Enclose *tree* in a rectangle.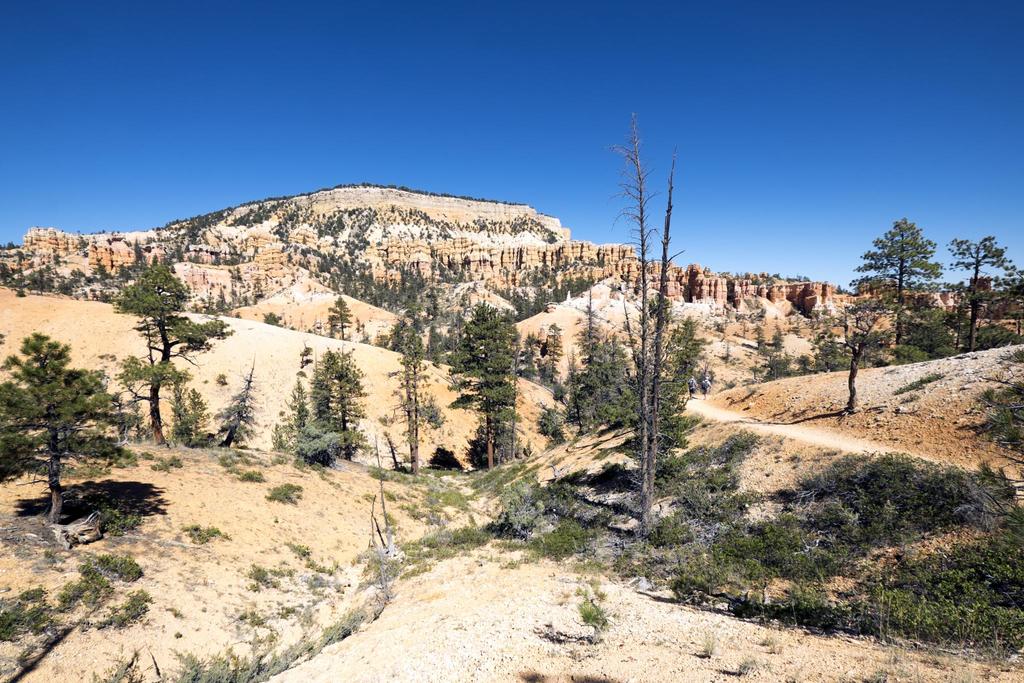
x1=280 y1=375 x2=309 y2=458.
